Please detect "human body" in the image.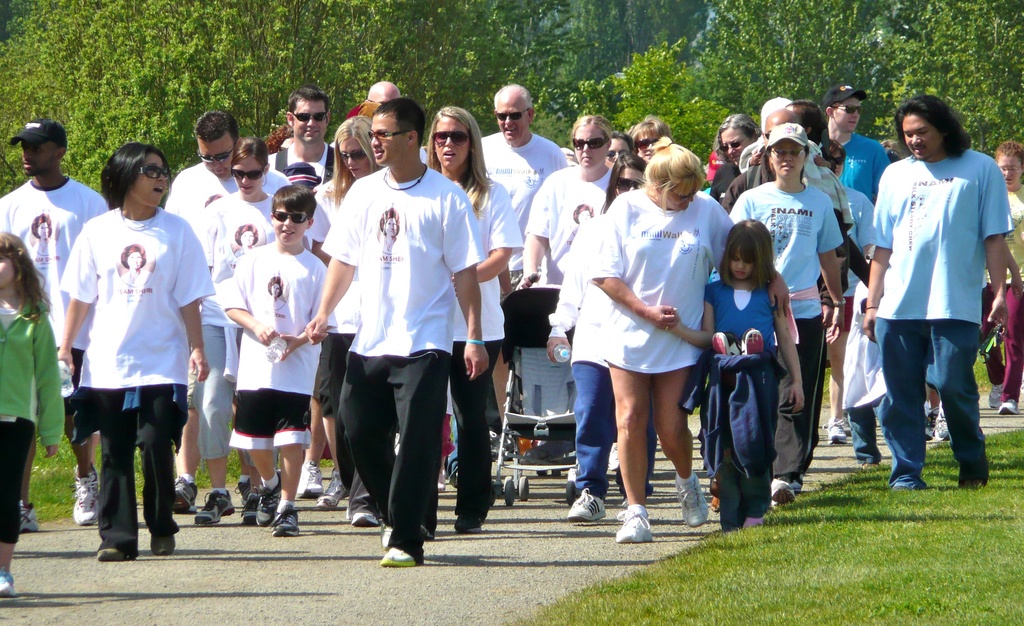
(x1=316, y1=109, x2=360, y2=509).
